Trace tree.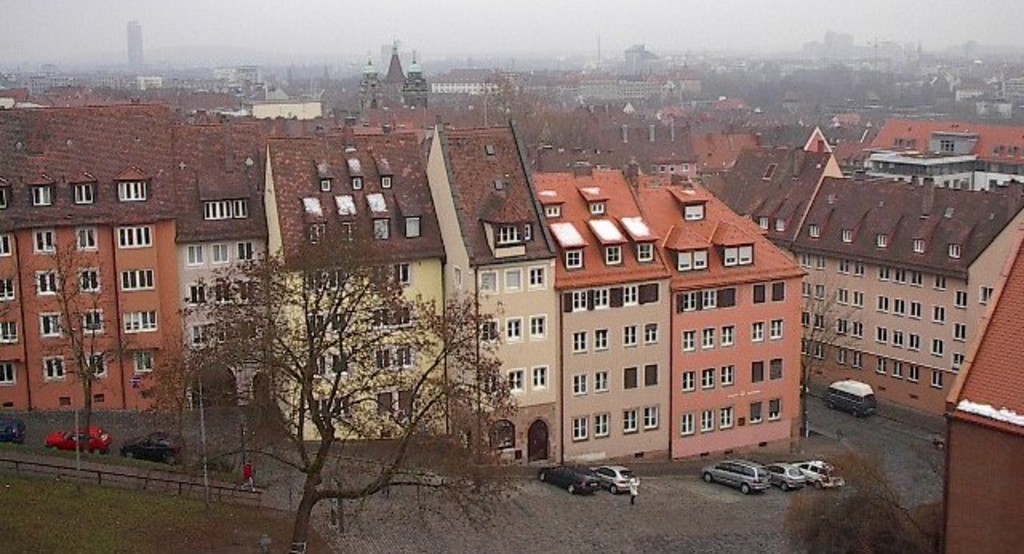
Traced to (778, 448, 939, 552).
